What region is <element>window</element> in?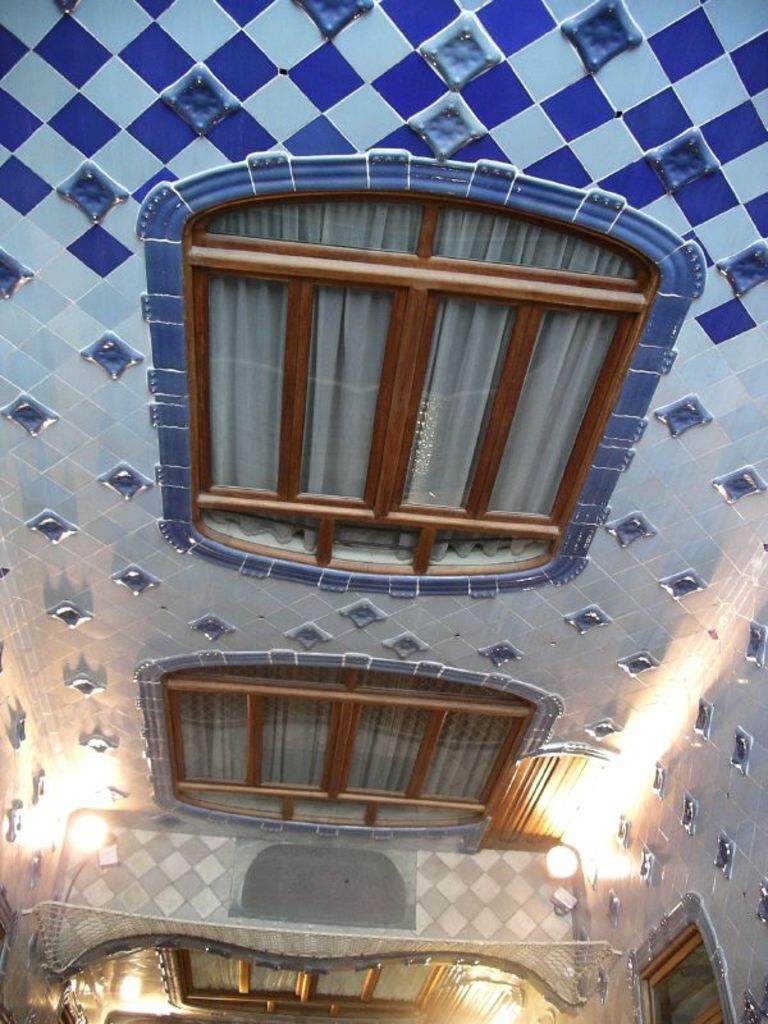
box(177, 166, 699, 573).
